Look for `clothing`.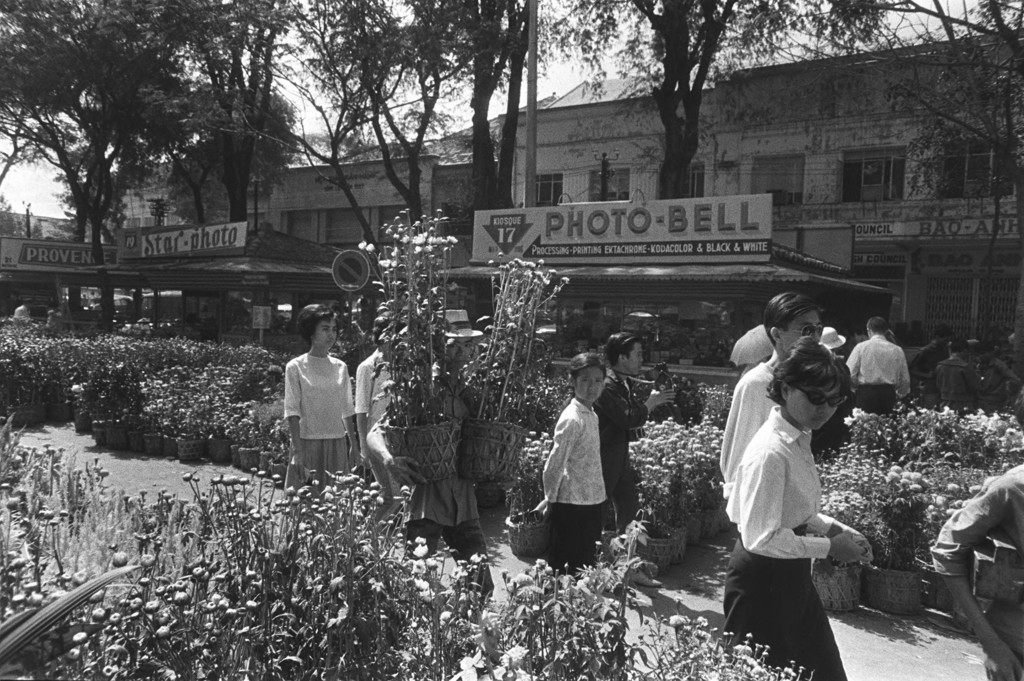
Found: 592,368,647,536.
